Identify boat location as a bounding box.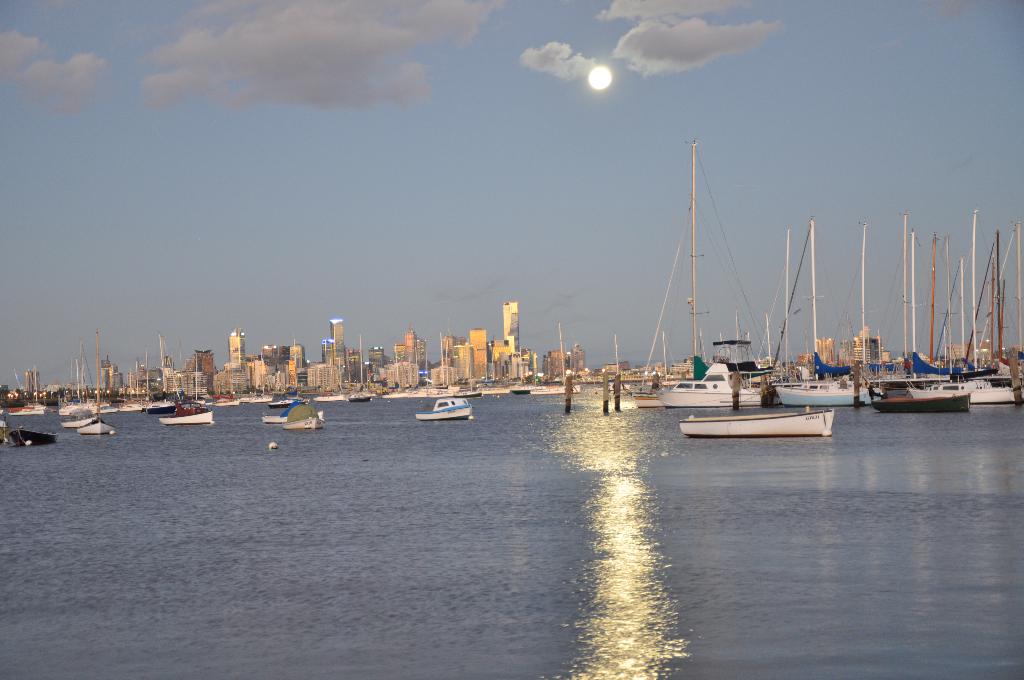
11,427,53,448.
